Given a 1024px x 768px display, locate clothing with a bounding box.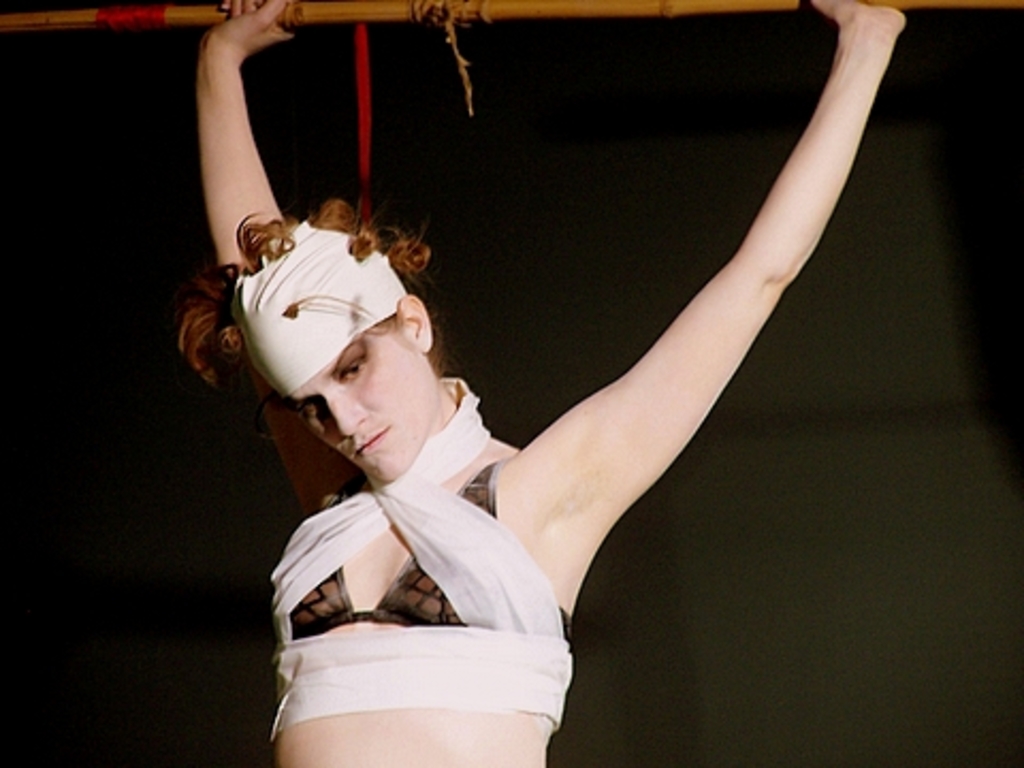
Located: x1=233 y1=224 x2=416 y2=412.
